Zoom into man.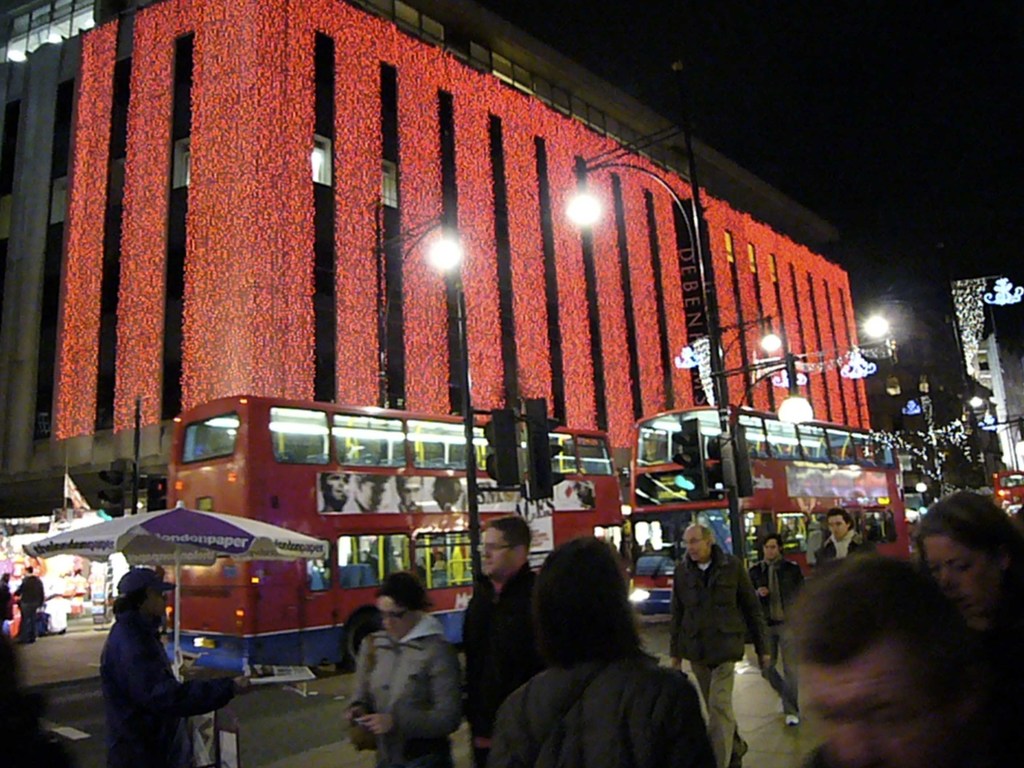
Zoom target: <bbox>13, 563, 48, 646</bbox>.
